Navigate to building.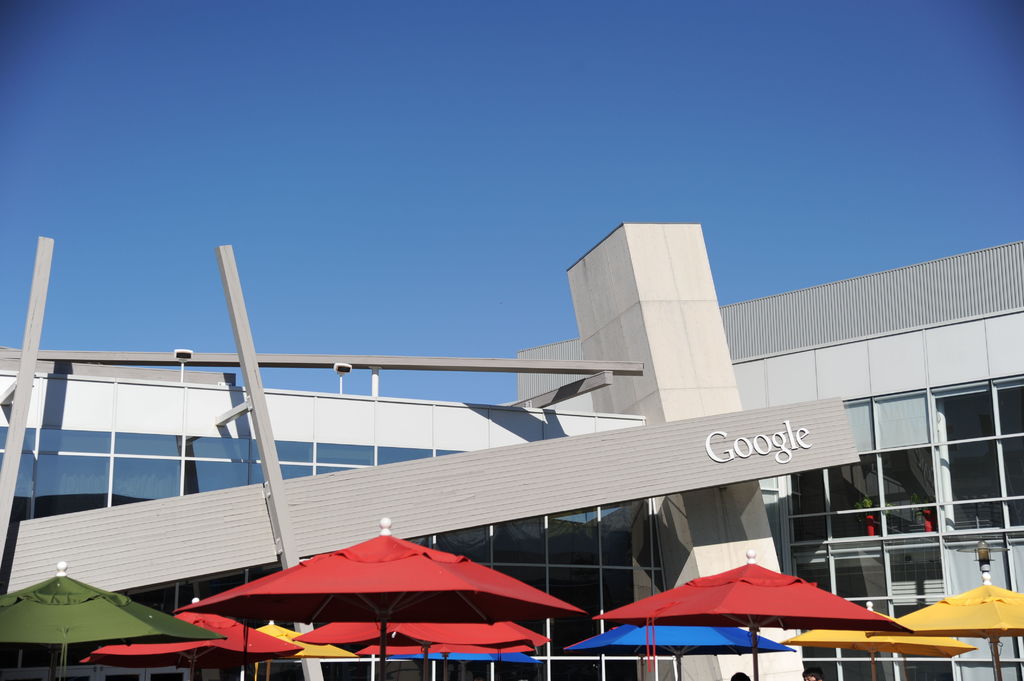
Navigation target: (left=0, top=223, right=1023, bottom=680).
